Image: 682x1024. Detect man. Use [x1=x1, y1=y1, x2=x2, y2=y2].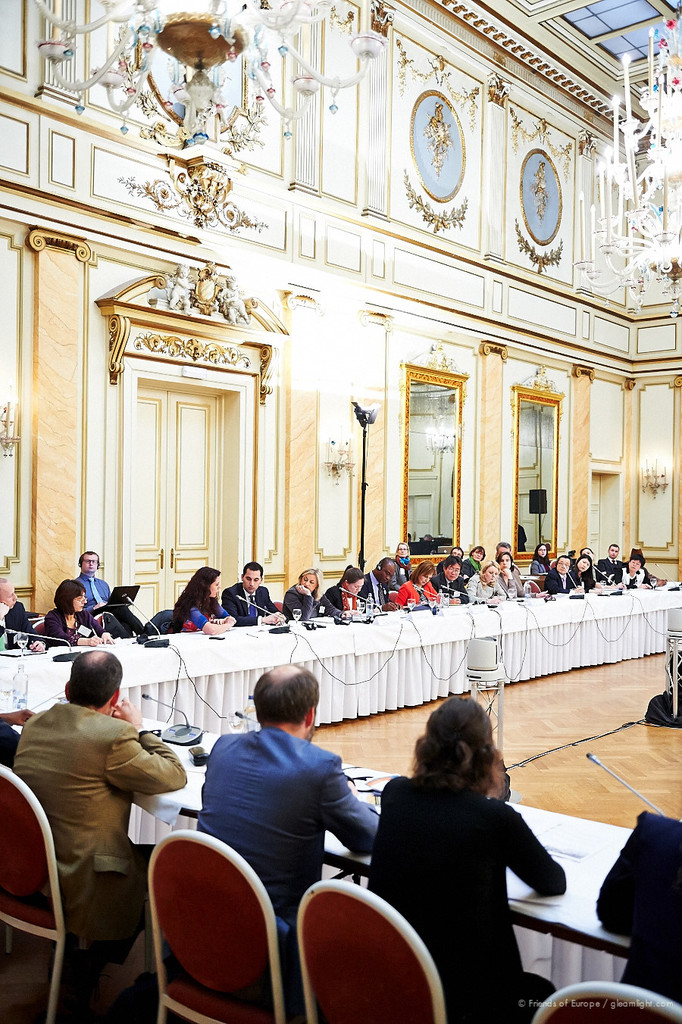
[x1=196, y1=657, x2=379, y2=972].
